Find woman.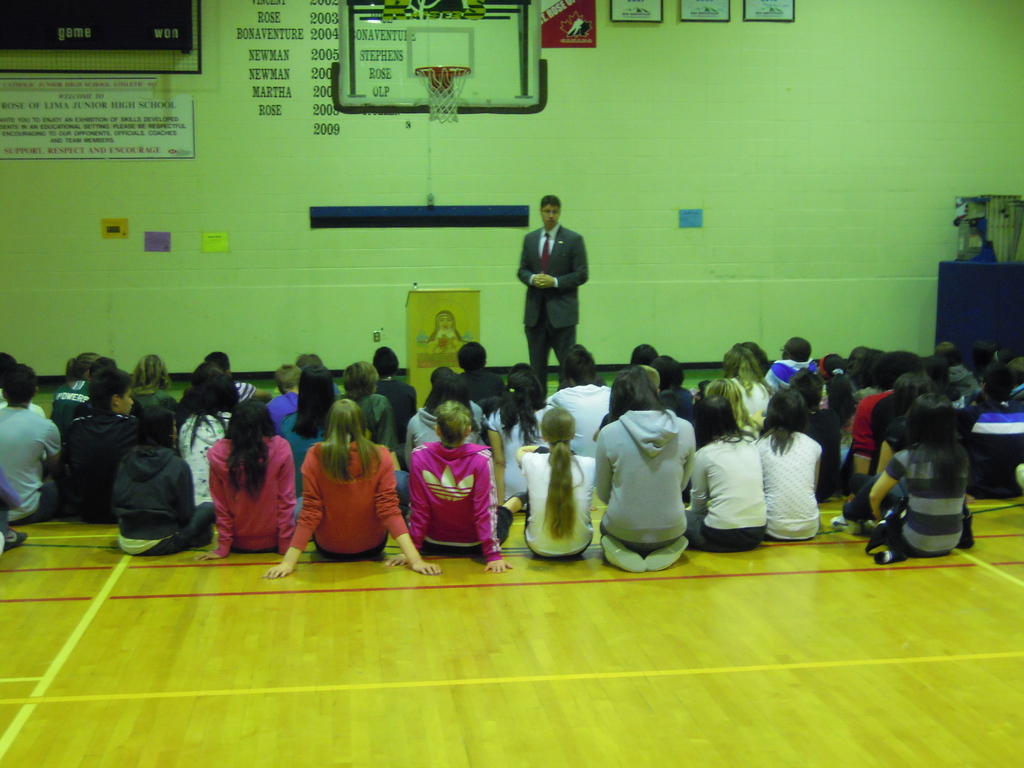
383,397,520,574.
